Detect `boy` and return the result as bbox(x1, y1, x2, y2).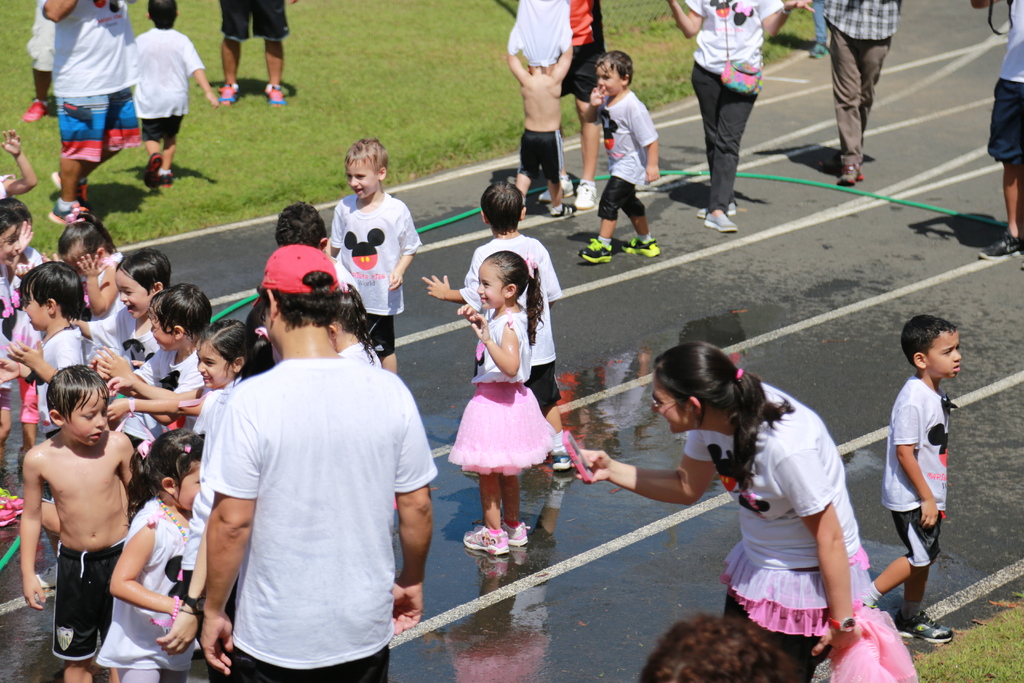
bbox(99, 281, 212, 425).
